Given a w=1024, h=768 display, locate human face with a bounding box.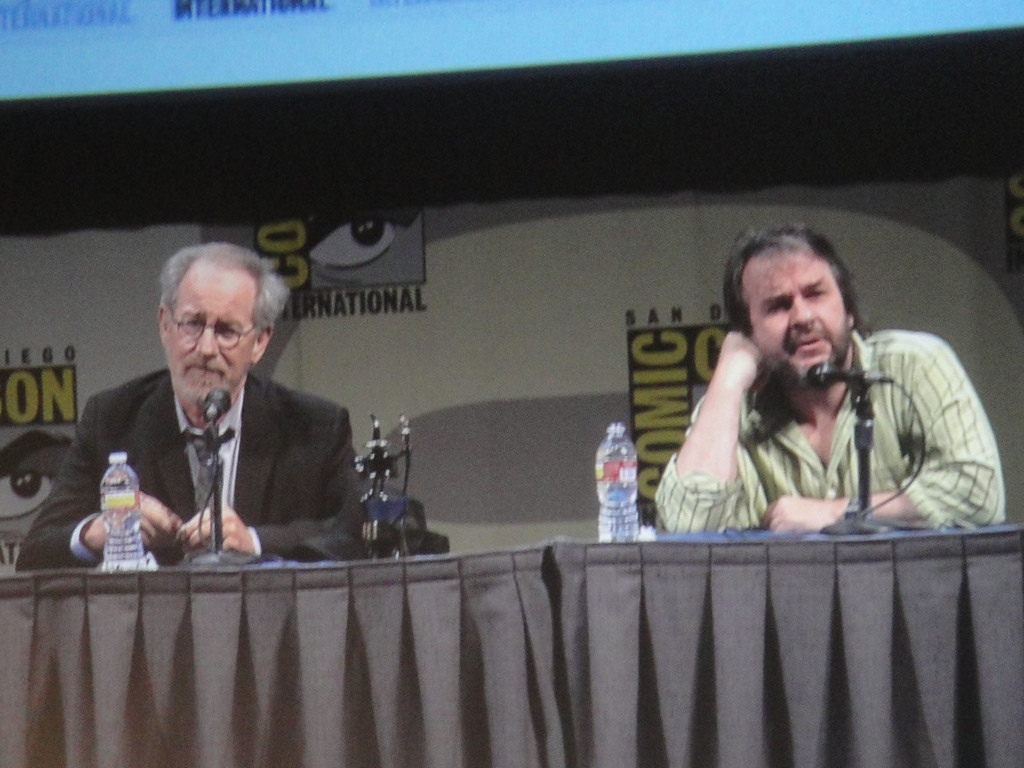
Located: region(164, 276, 251, 399).
